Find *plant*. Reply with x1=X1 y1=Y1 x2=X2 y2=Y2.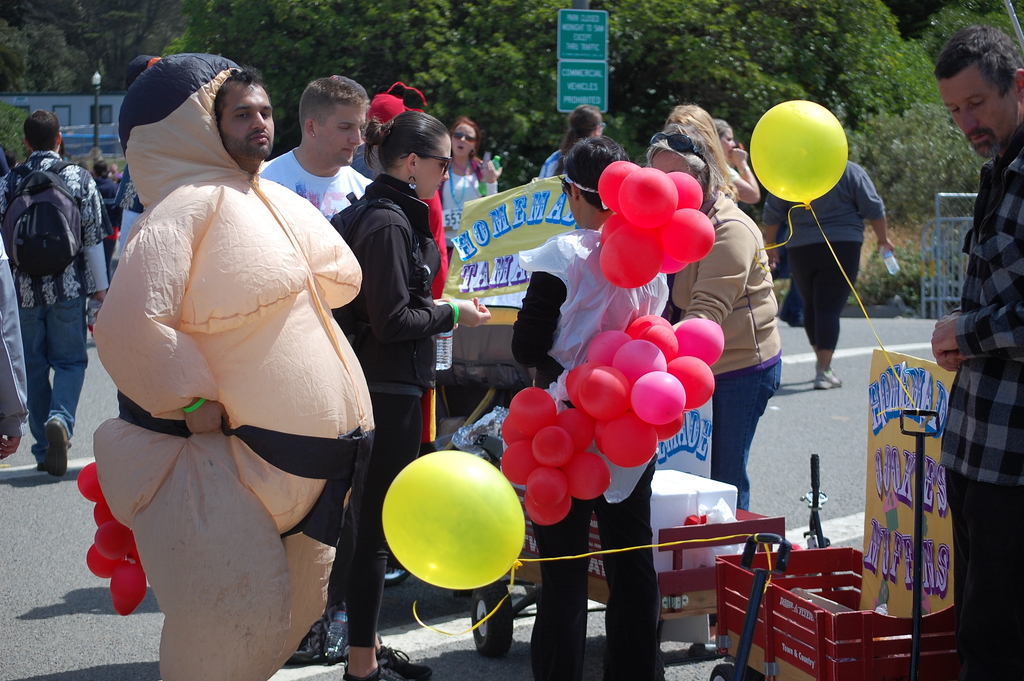
x1=850 y1=99 x2=984 y2=226.
